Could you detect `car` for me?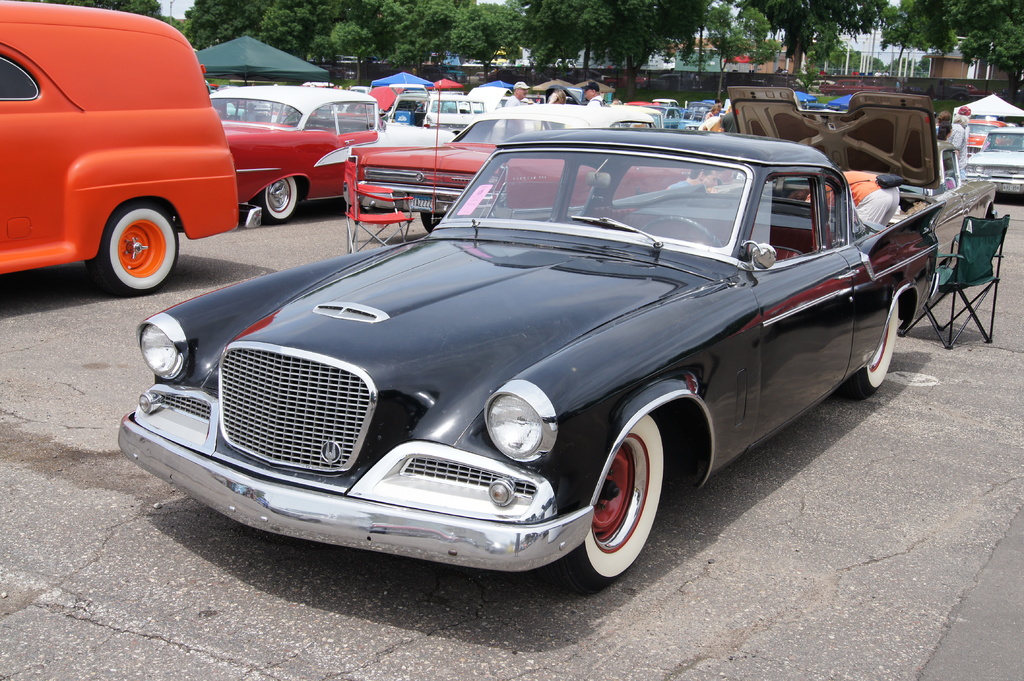
Detection result: <box>108,140,977,585</box>.
